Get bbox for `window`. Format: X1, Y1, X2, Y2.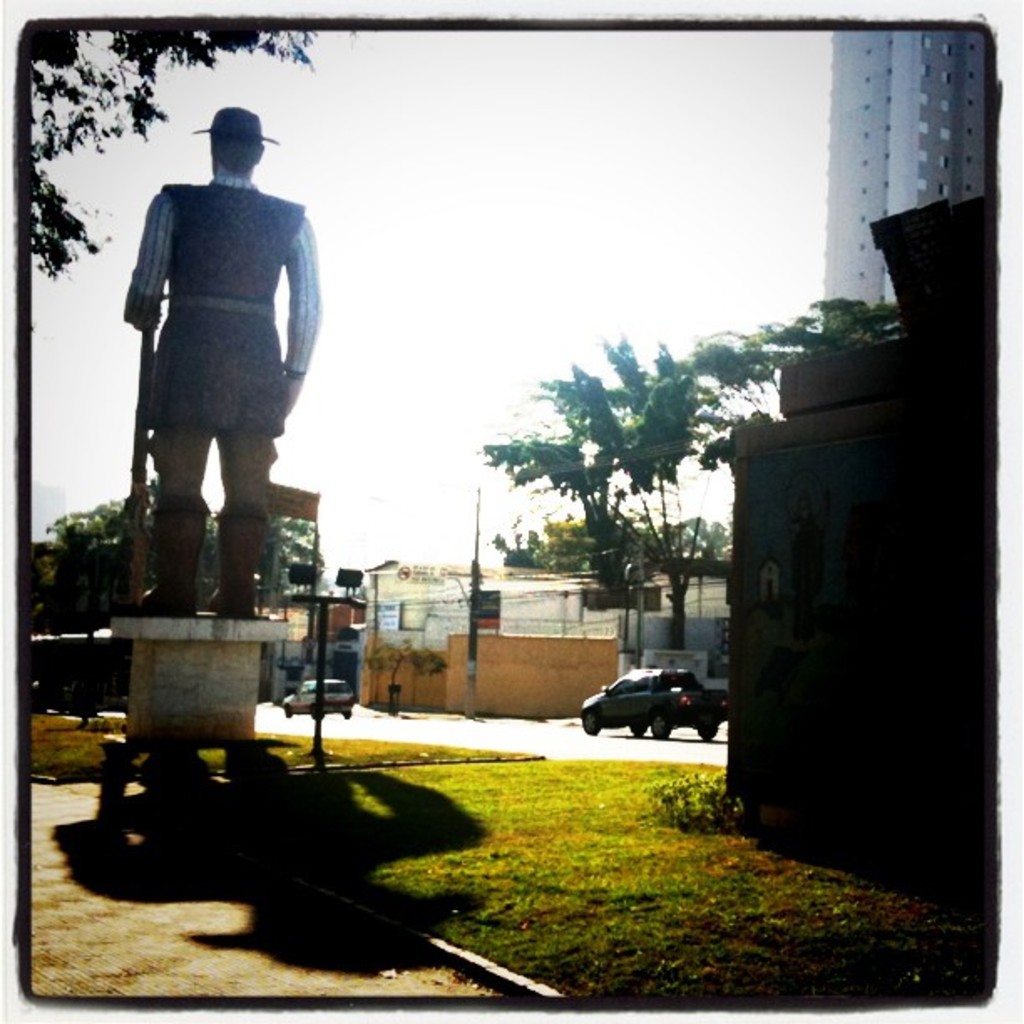
882, 147, 893, 162.
